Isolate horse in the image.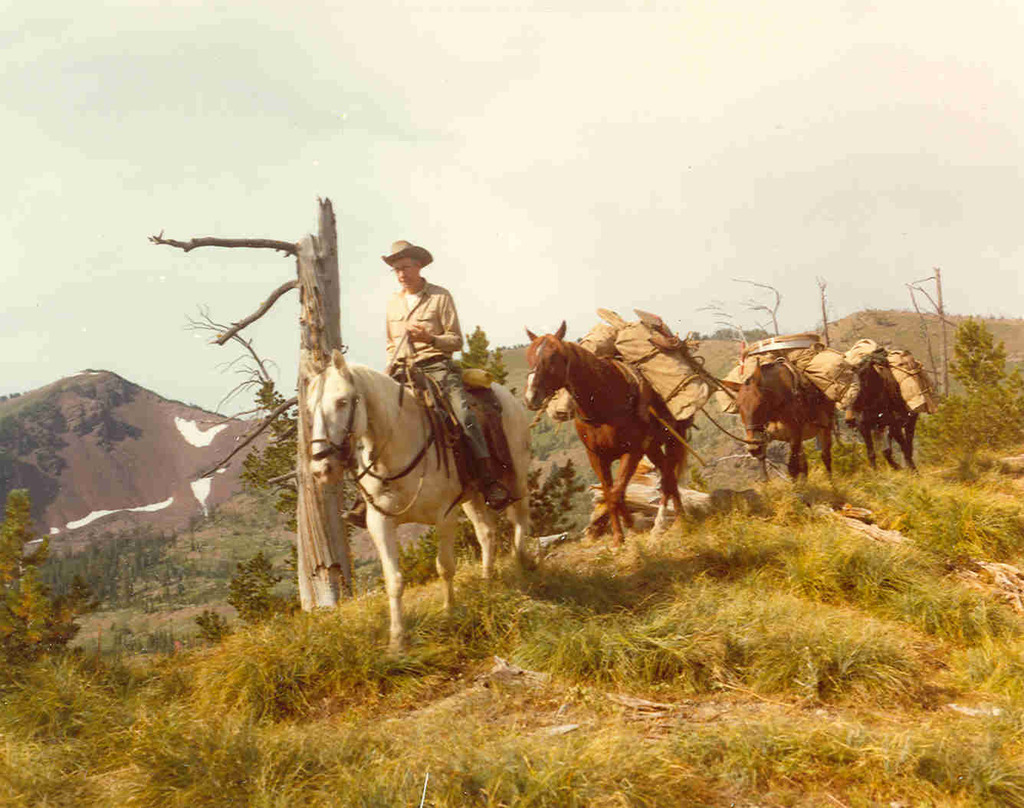
Isolated region: (312, 347, 533, 664).
